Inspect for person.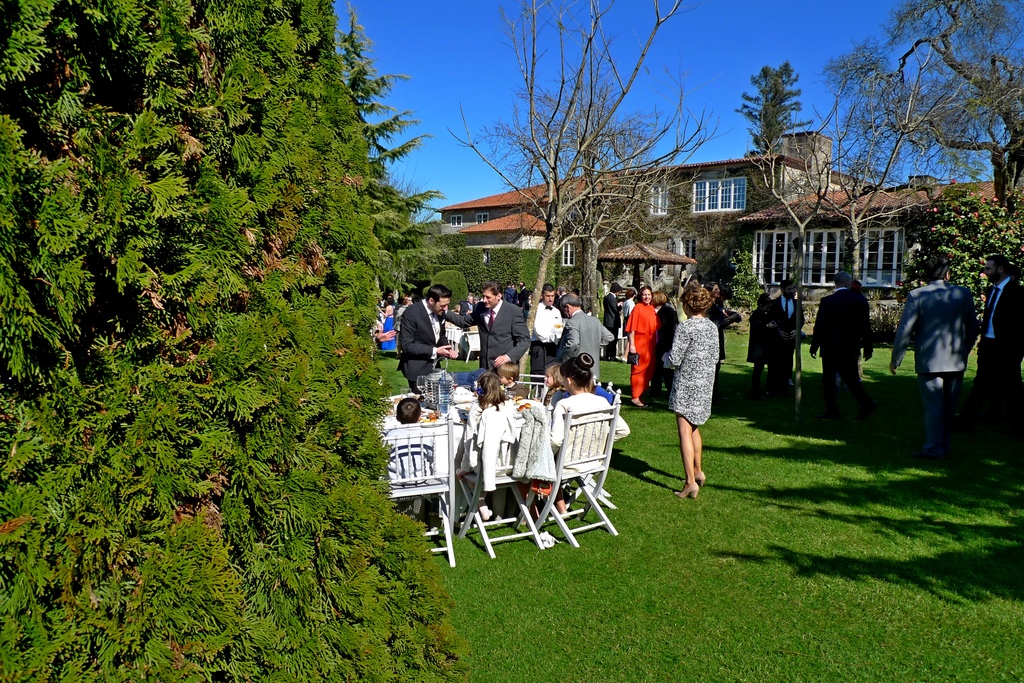
Inspection: rect(399, 286, 459, 394).
